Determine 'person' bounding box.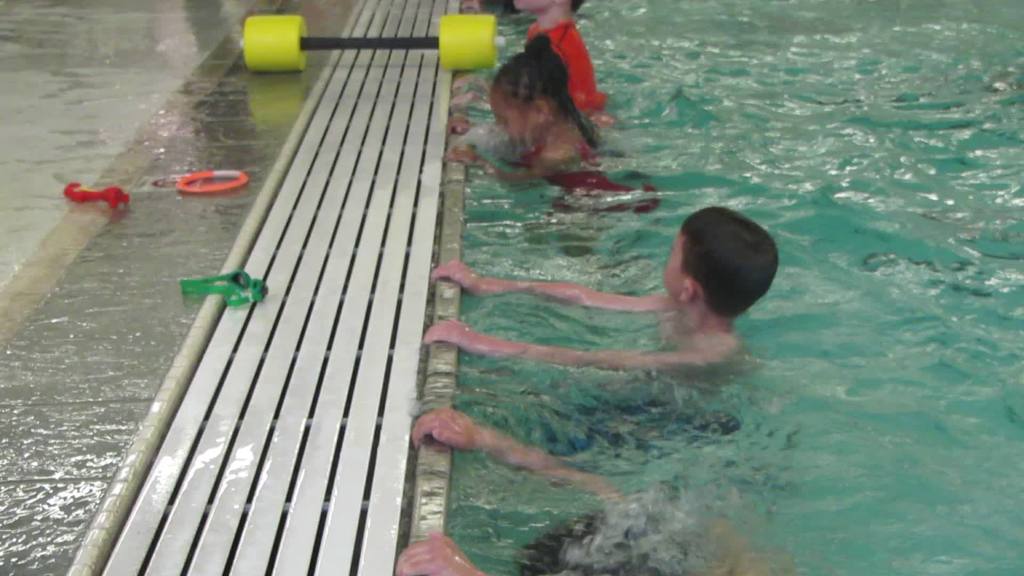
Determined: bbox=[420, 206, 779, 442].
